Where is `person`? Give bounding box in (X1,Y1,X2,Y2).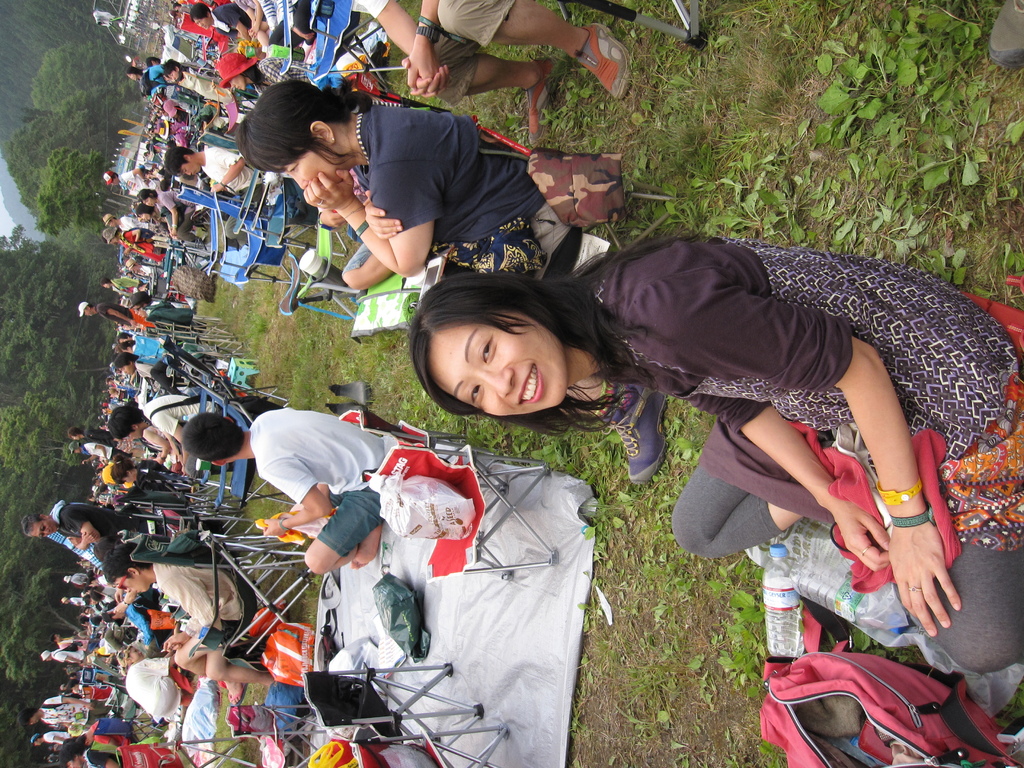
(113,430,172,465).
